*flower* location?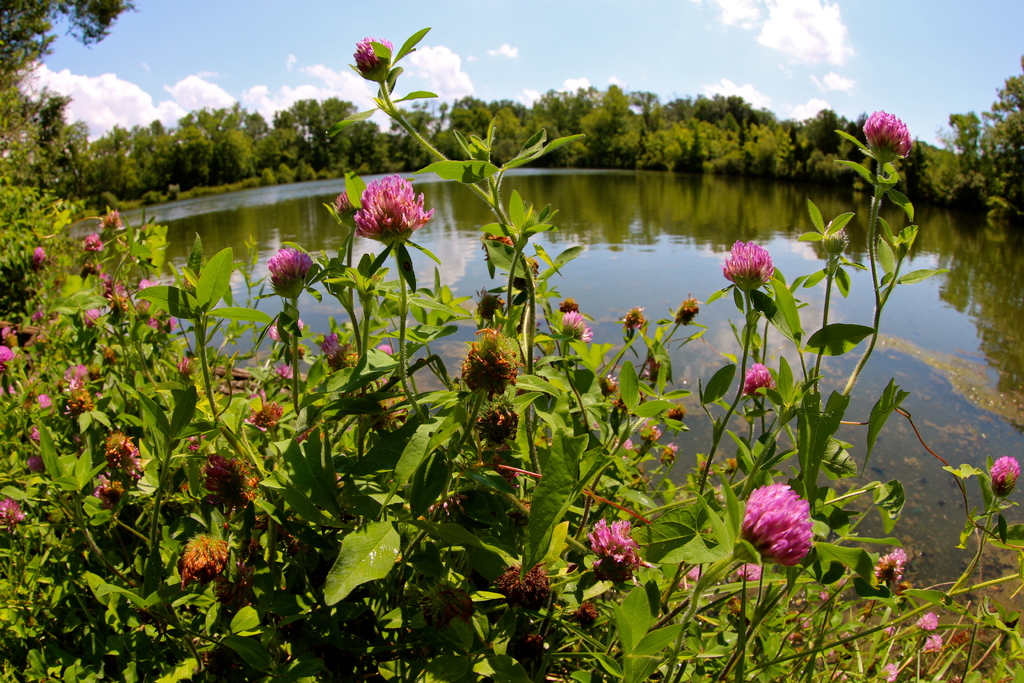
{"x1": 735, "y1": 362, "x2": 778, "y2": 399}
